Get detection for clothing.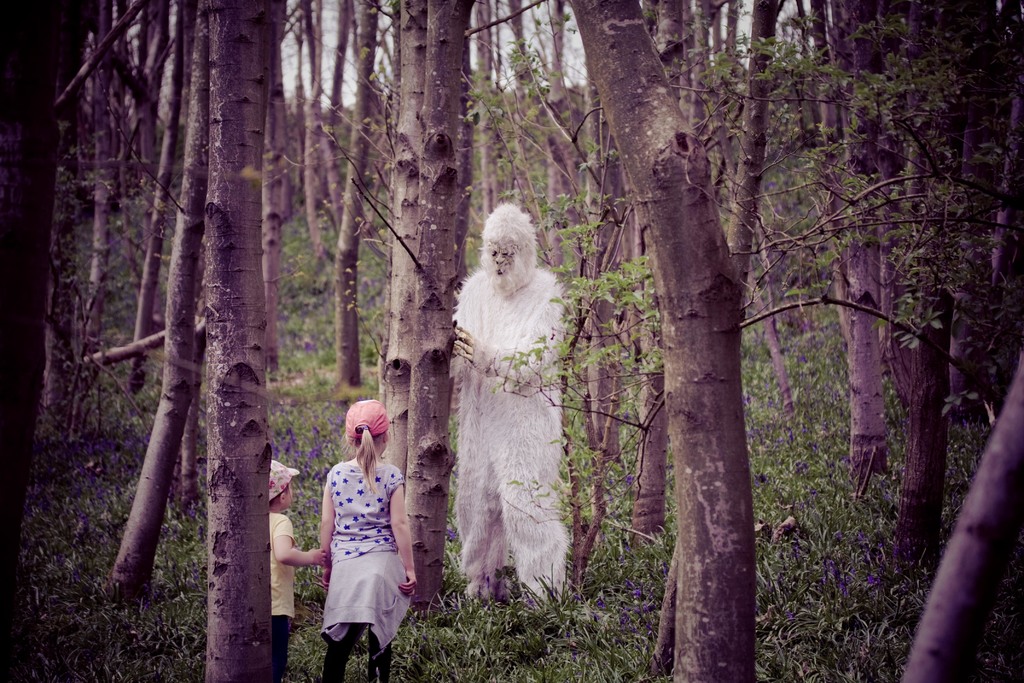
Detection: box(268, 511, 295, 682).
